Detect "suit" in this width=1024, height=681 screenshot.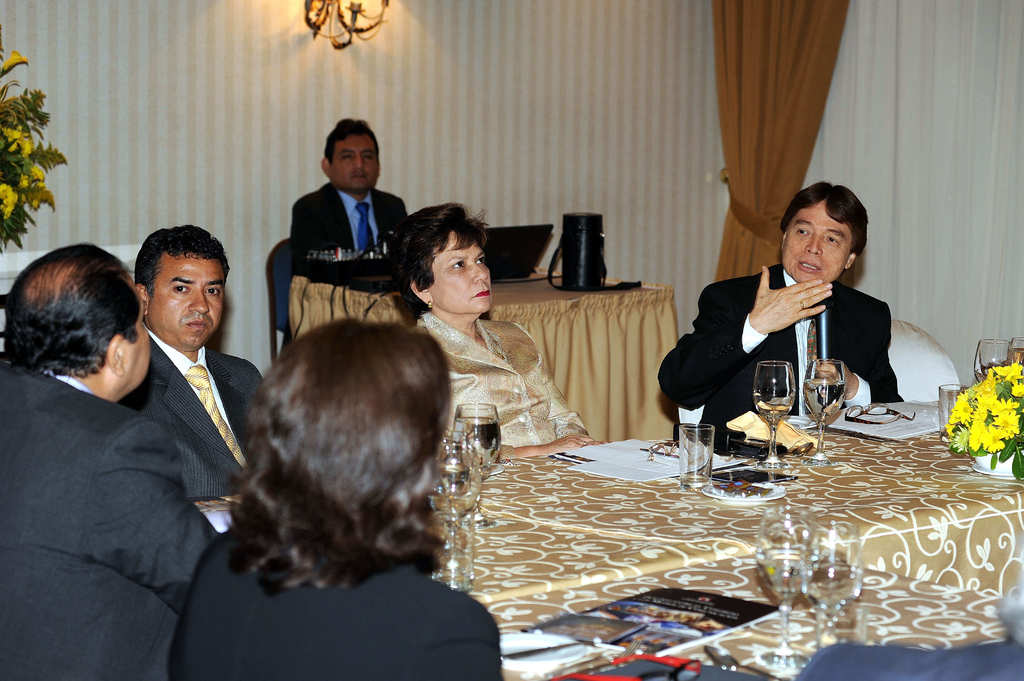
Detection: 279:183:410:356.
